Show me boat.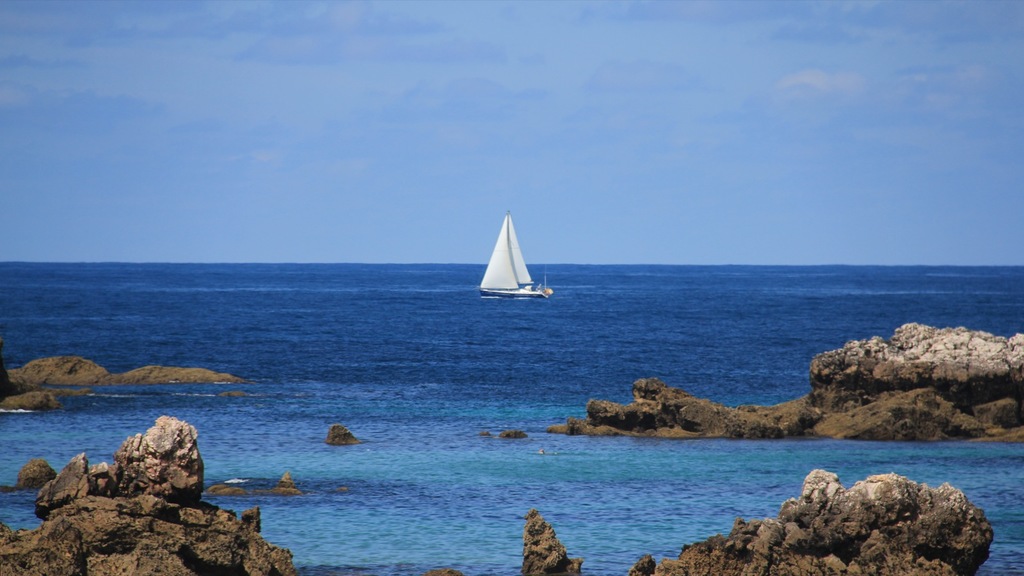
boat is here: region(474, 211, 554, 311).
